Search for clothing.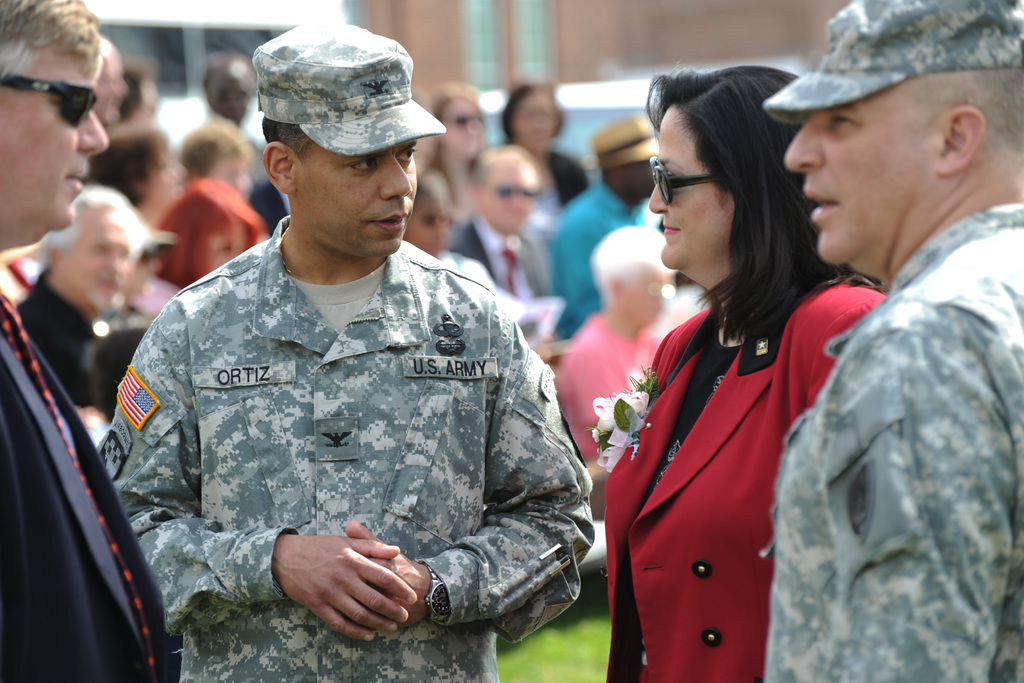
Found at crop(604, 286, 888, 682).
